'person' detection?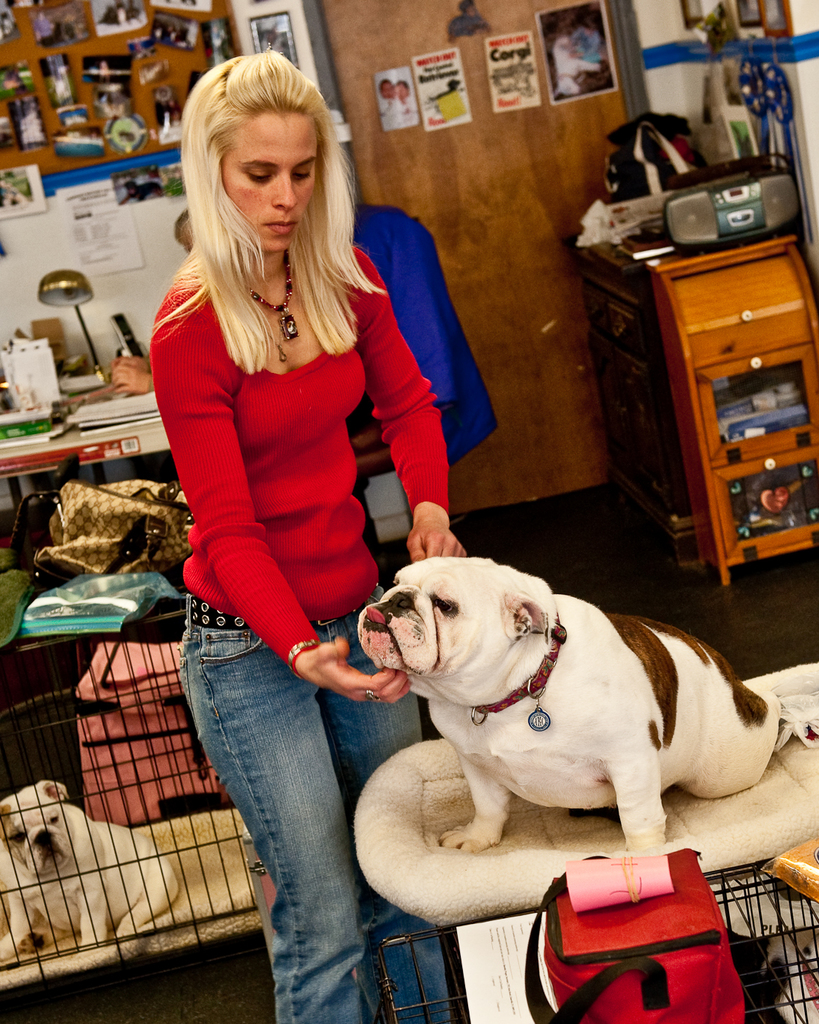
<bbox>379, 78, 400, 126</bbox>
